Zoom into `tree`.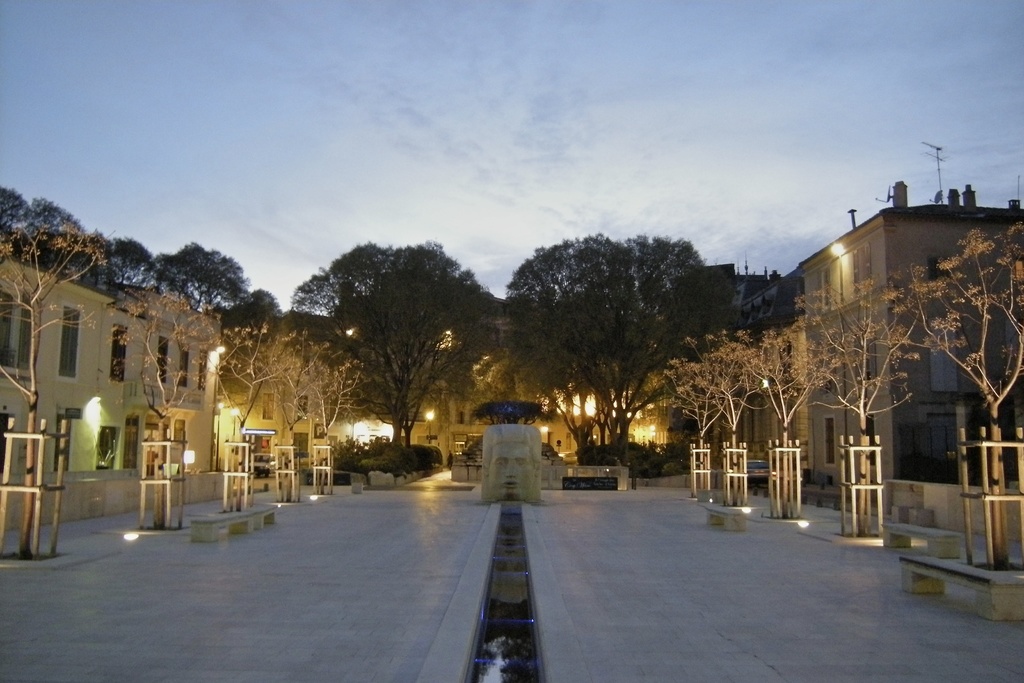
Zoom target: locate(136, 242, 248, 344).
